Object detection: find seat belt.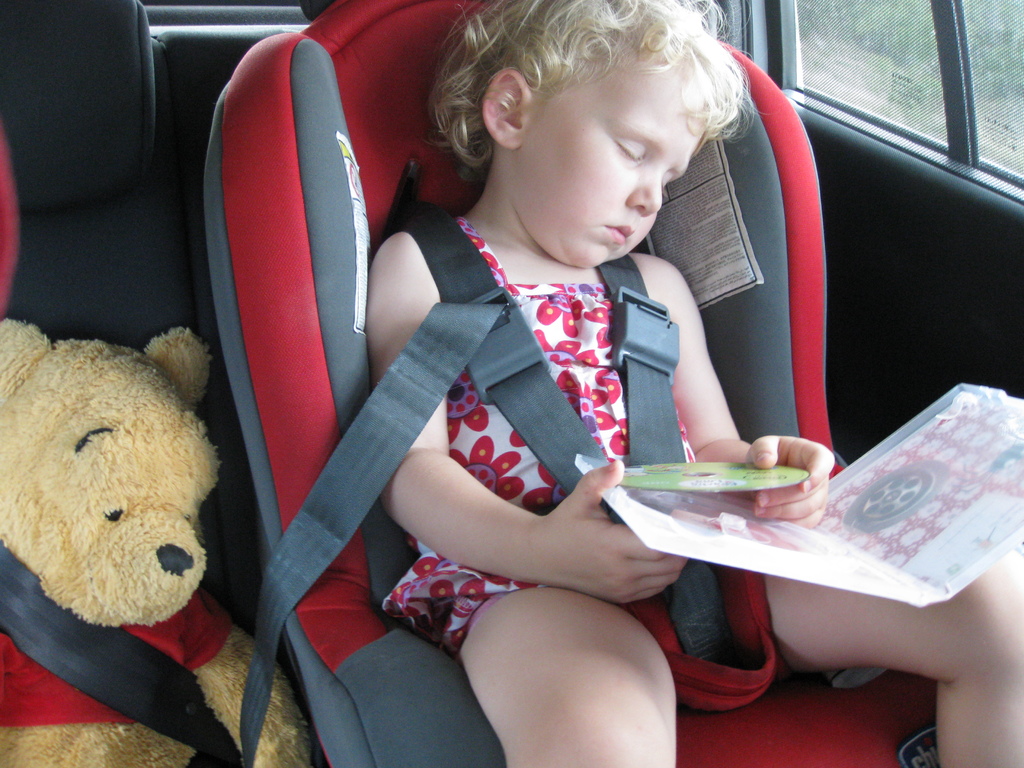
(394,196,615,498).
